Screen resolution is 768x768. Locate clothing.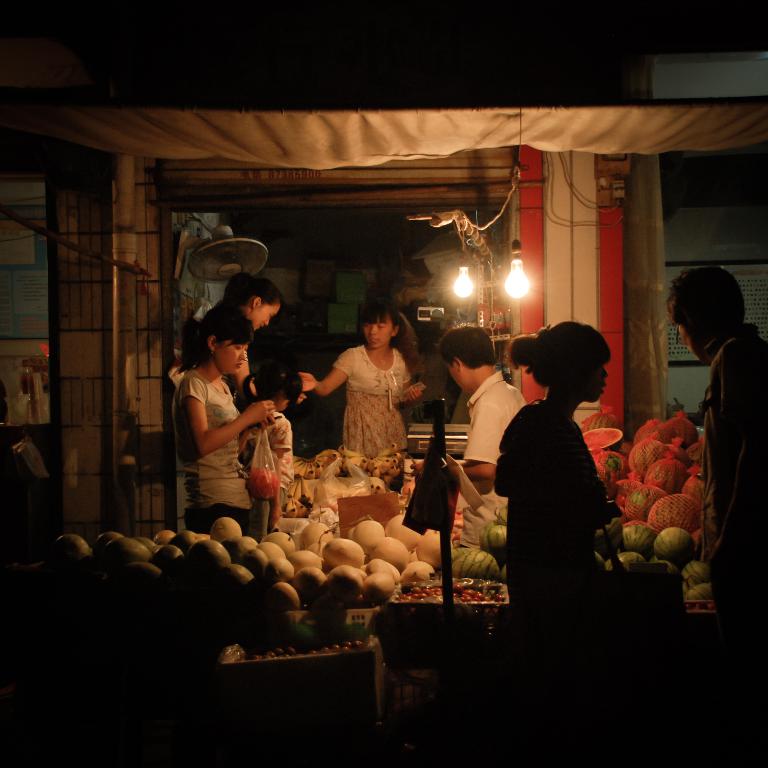
BBox(187, 370, 251, 540).
